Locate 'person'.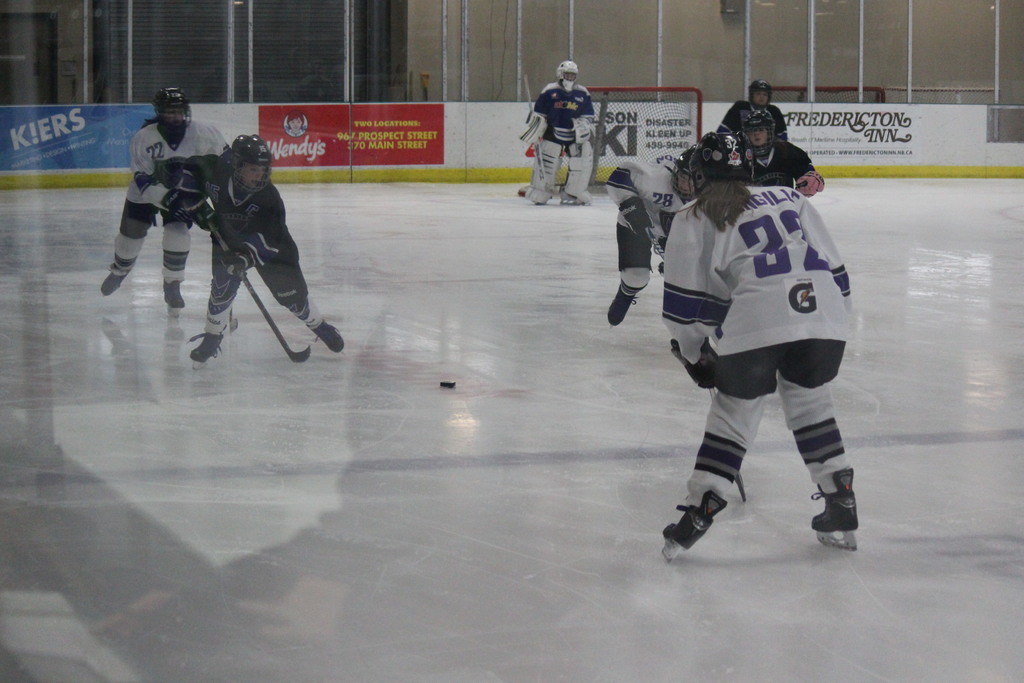
Bounding box: (741, 109, 826, 192).
